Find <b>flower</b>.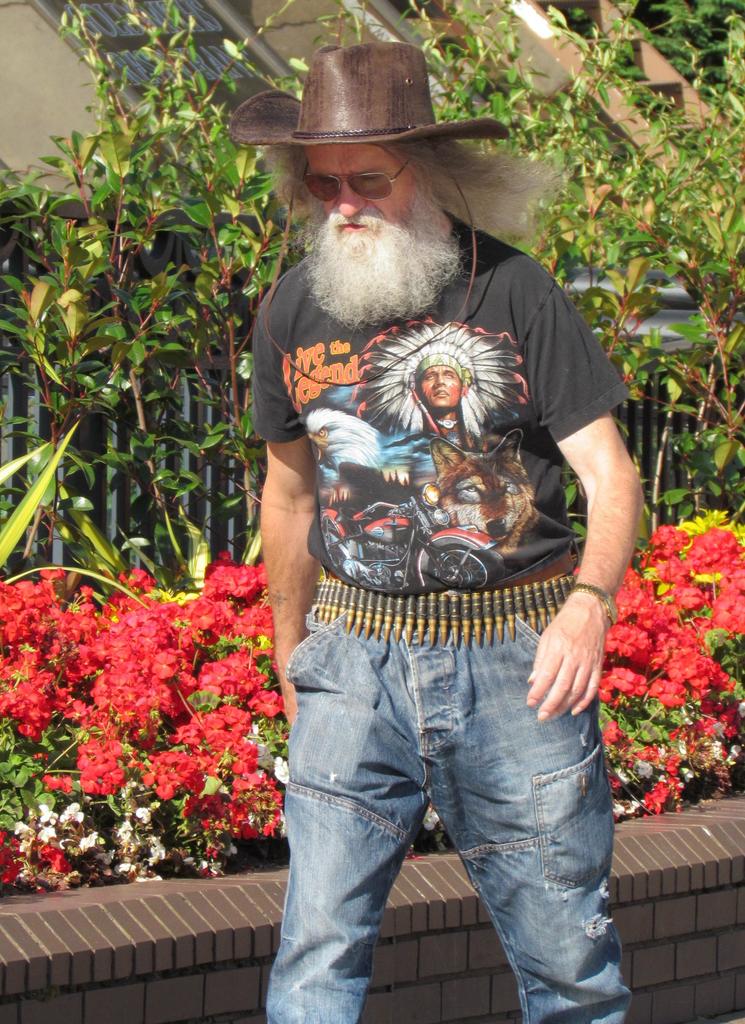
250/696/286/717.
